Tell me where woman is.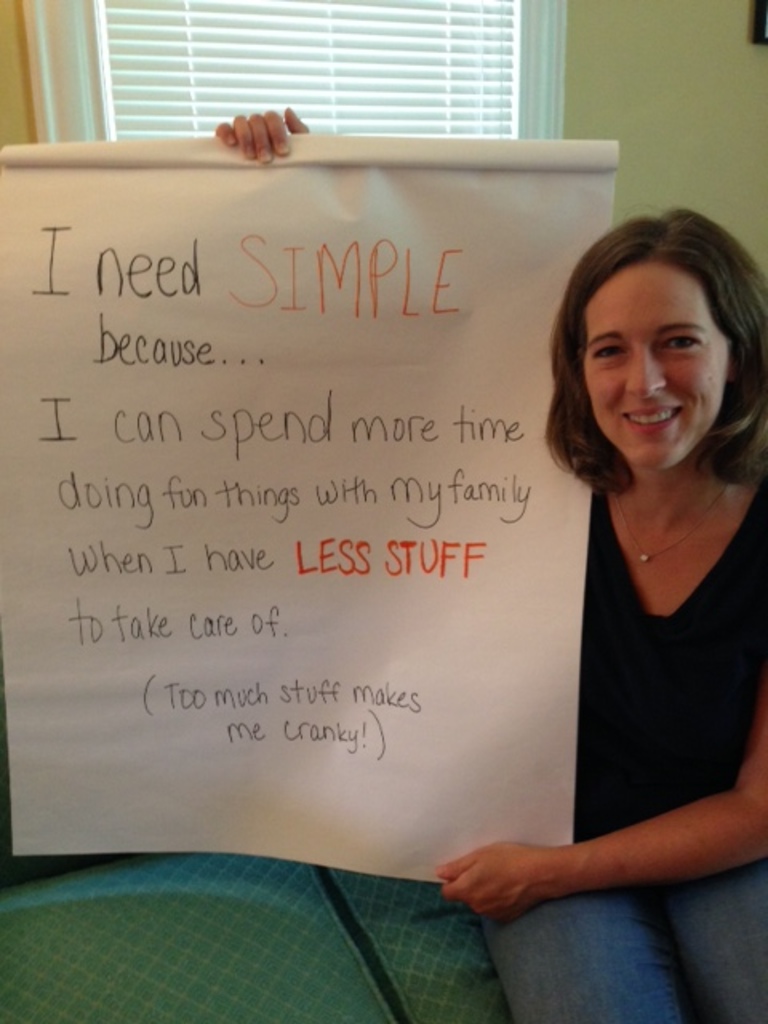
woman is at [left=515, top=192, right=767, bottom=971].
